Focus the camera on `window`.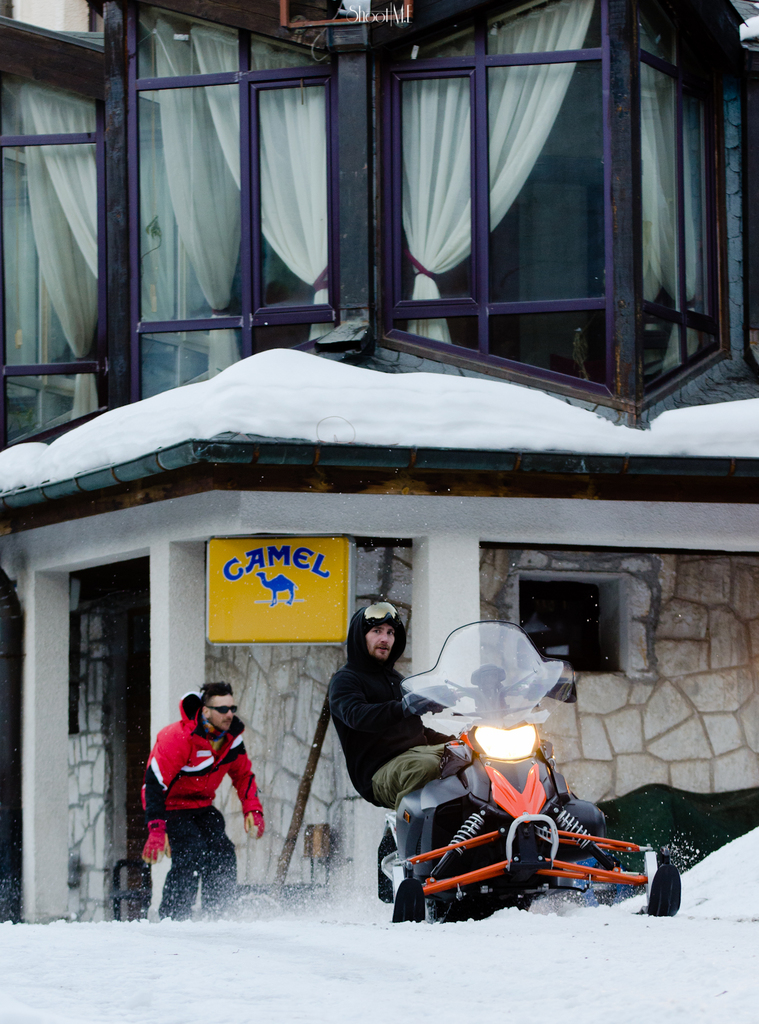
Focus region: (left=487, top=548, right=653, bottom=678).
